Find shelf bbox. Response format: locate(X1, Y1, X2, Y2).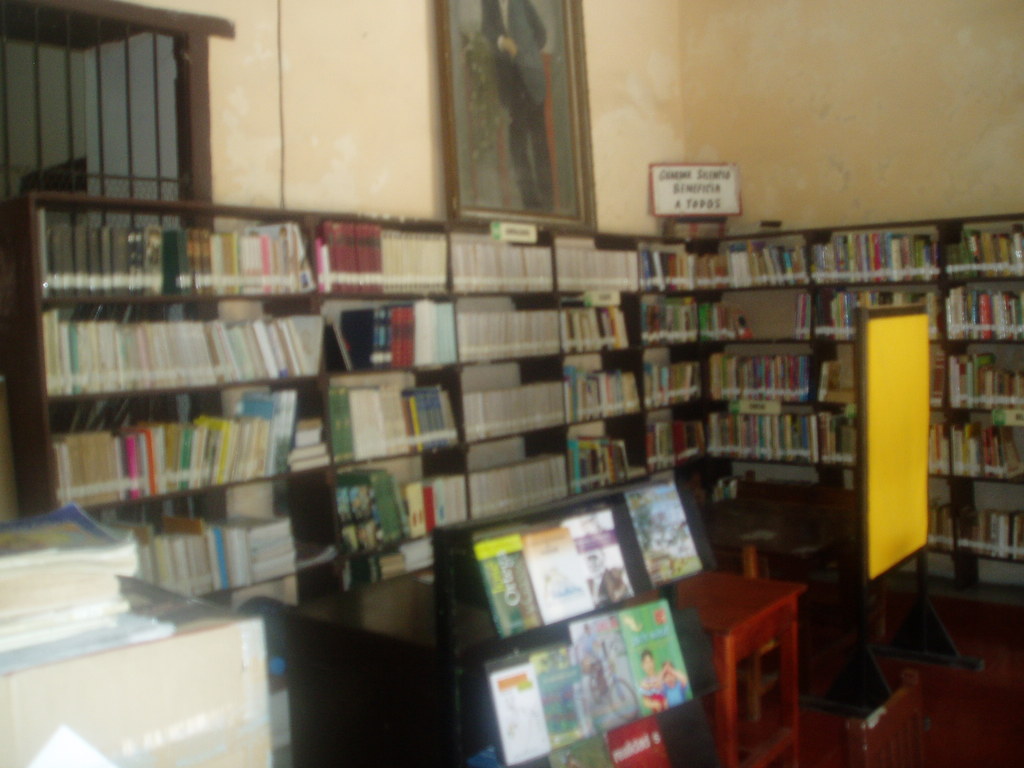
locate(707, 351, 802, 406).
